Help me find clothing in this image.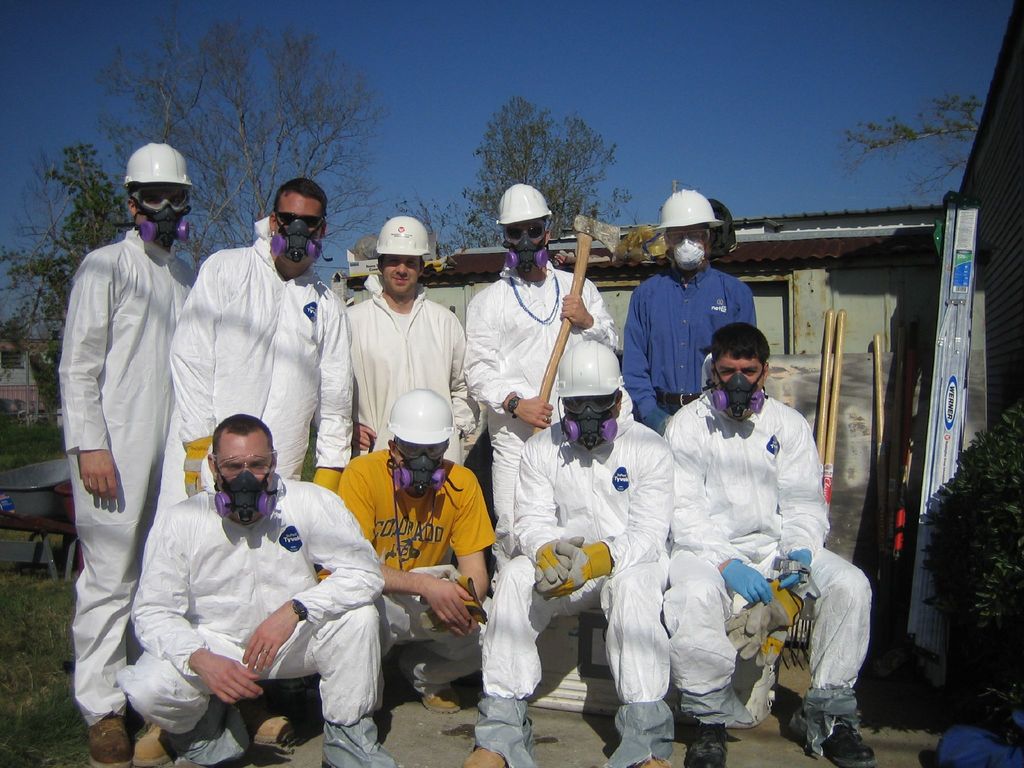
Found it: x1=666 y1=386 x2=873 y2=696.
